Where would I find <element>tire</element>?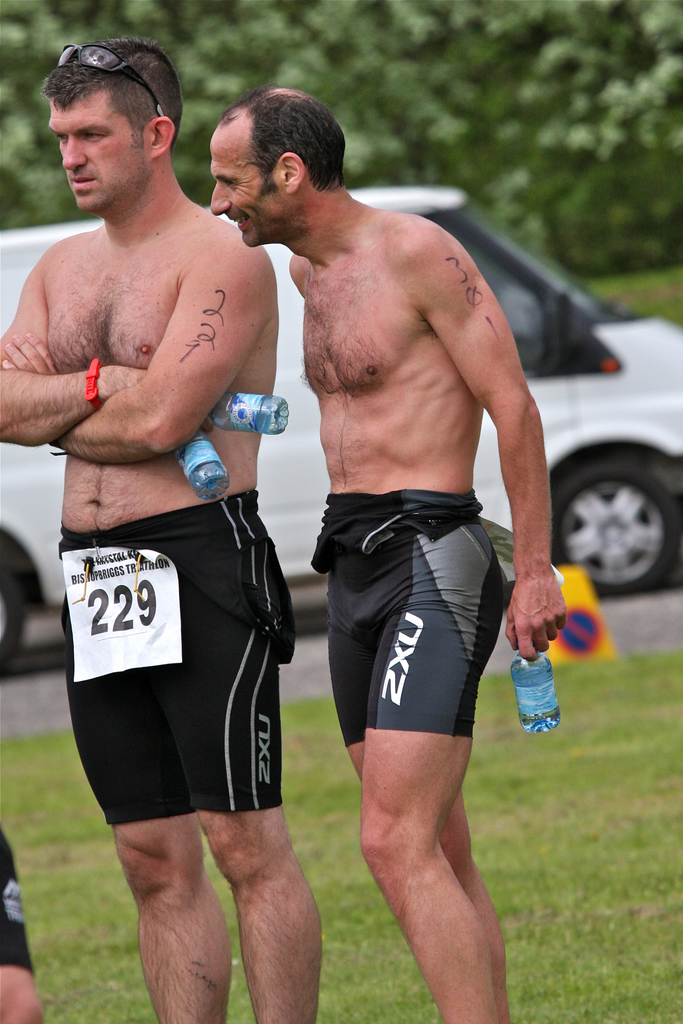
At l=548, t=453, r=680, b=599.
